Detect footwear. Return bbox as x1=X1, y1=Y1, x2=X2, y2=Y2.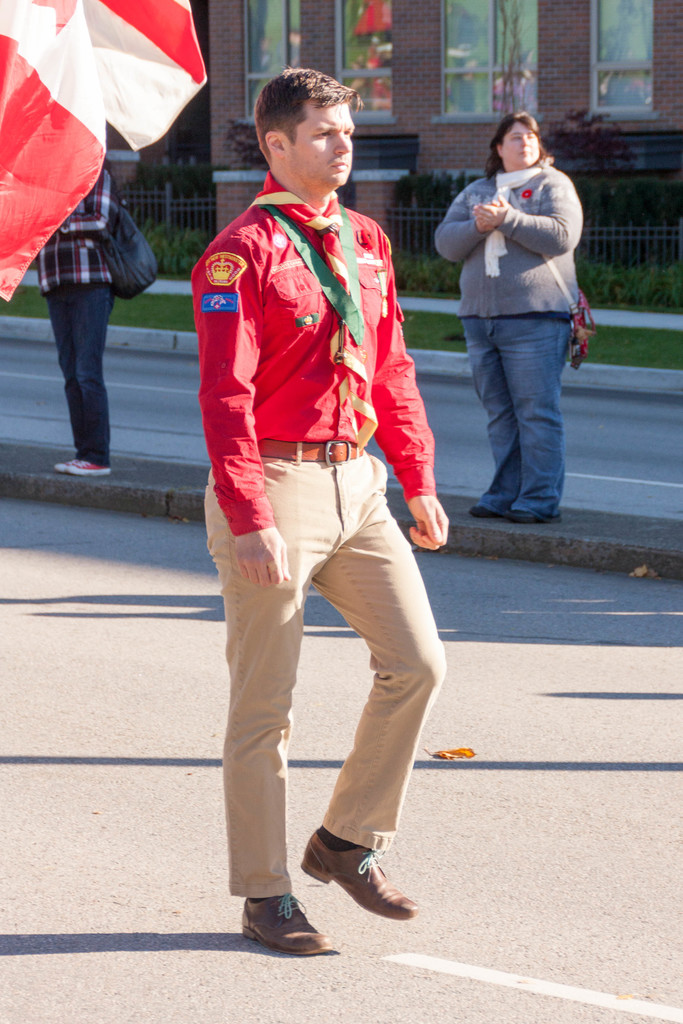
x1=302, y1=825, x2=418, y2=916.
